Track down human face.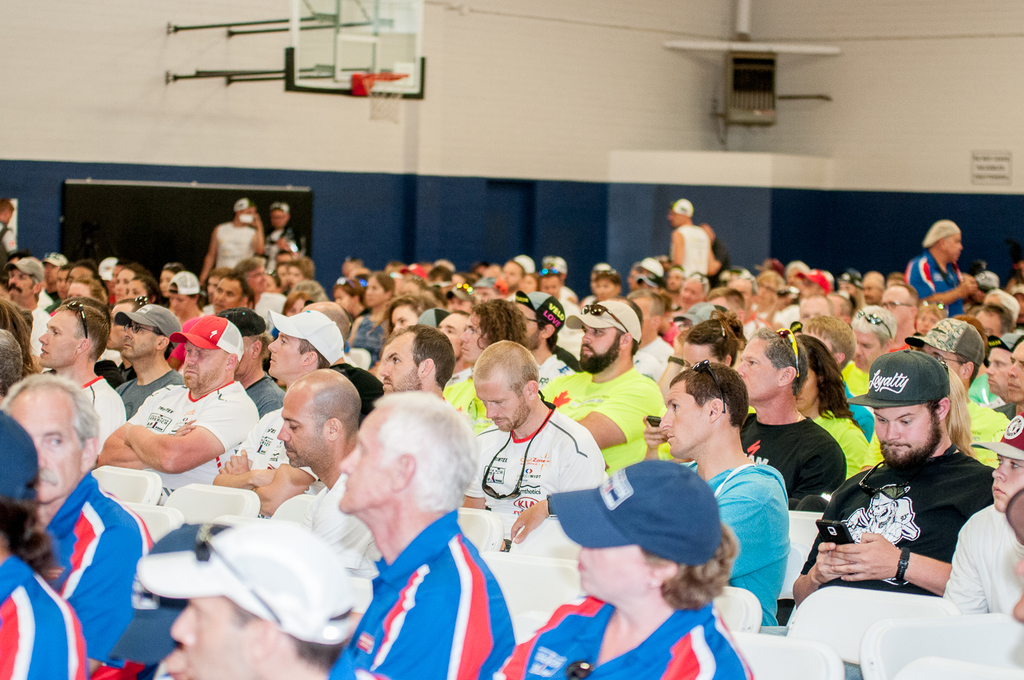
Tracked to {"left": 855, "top": 335, "right": 878, "bottom": 367}.
